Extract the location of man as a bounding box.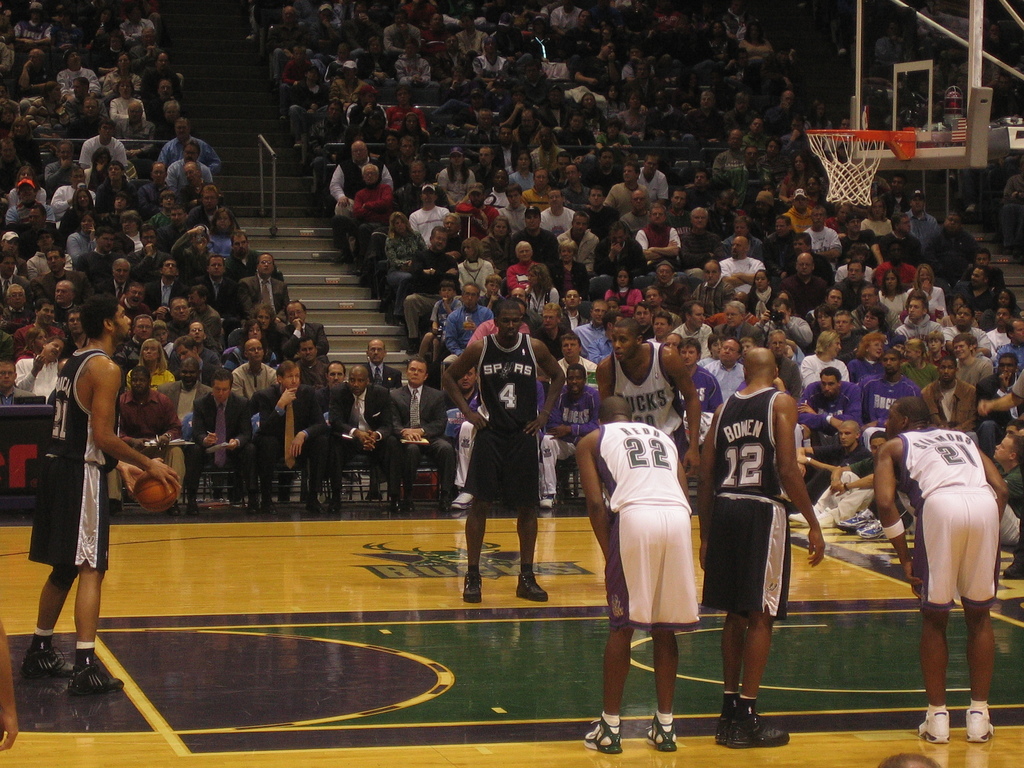
[573, 392, 695, 755].
